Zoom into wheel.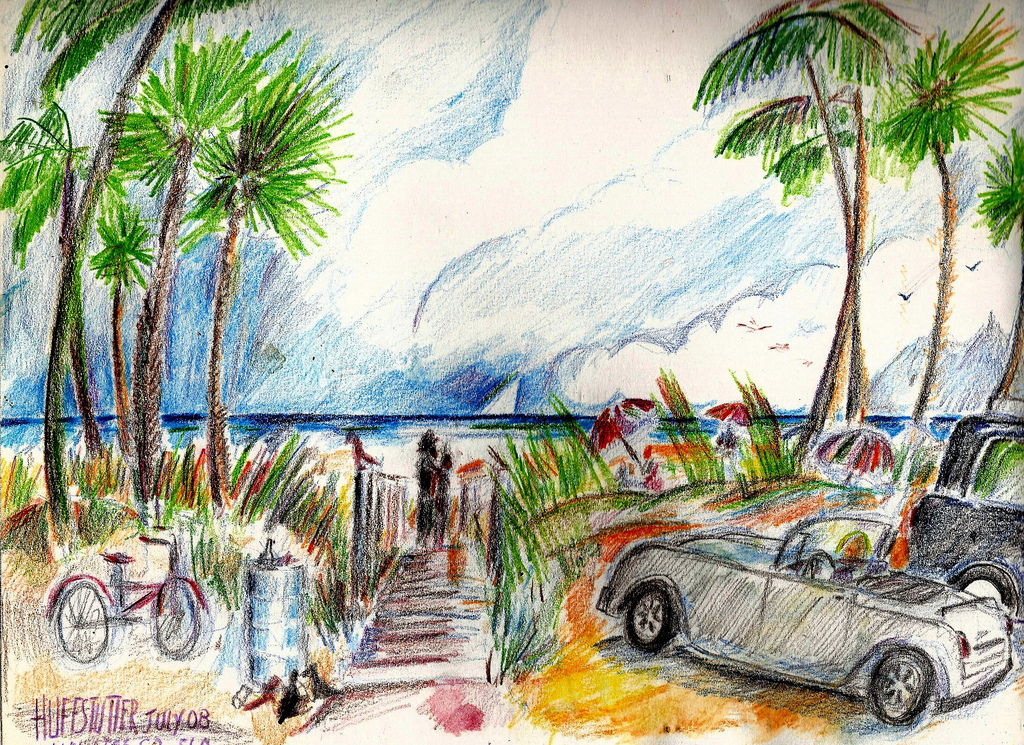
Zoom target: [158,579,214,651].
